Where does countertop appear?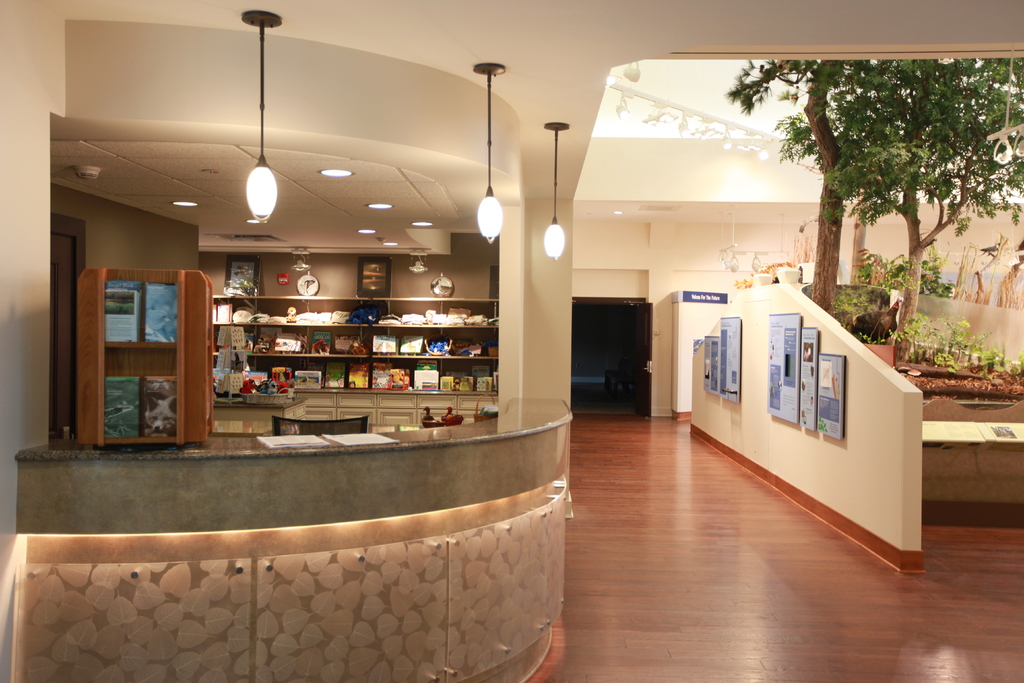
Appears at locate(214, 394, 308, 410).
